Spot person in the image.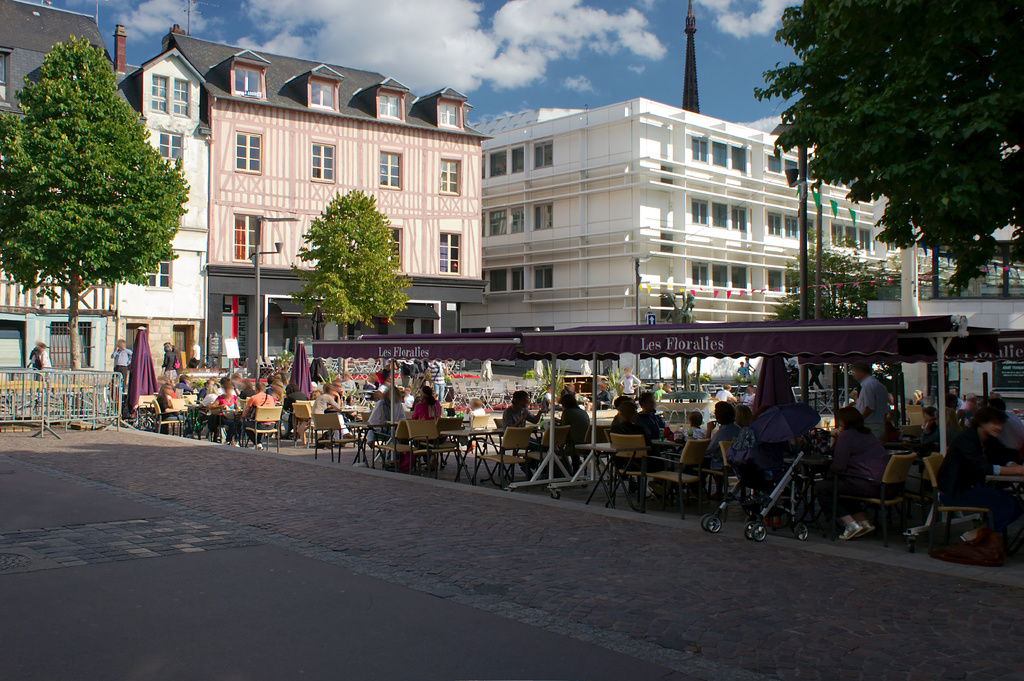
person found at Rect(609, 392, 654, 499).
